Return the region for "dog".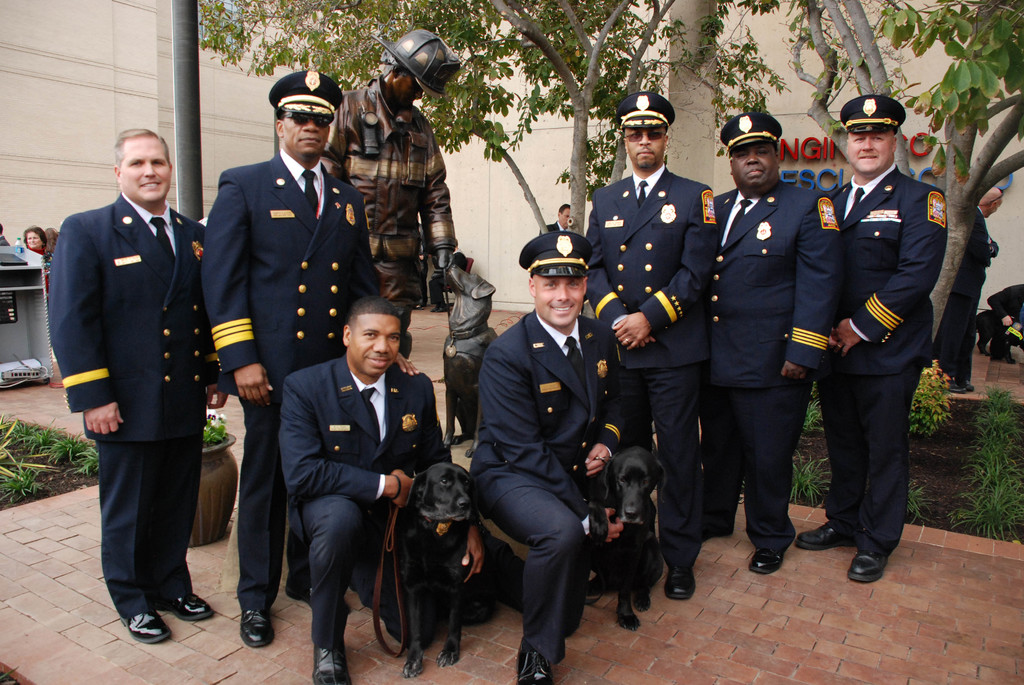
<region>444, 261, 505, 461</region>.
